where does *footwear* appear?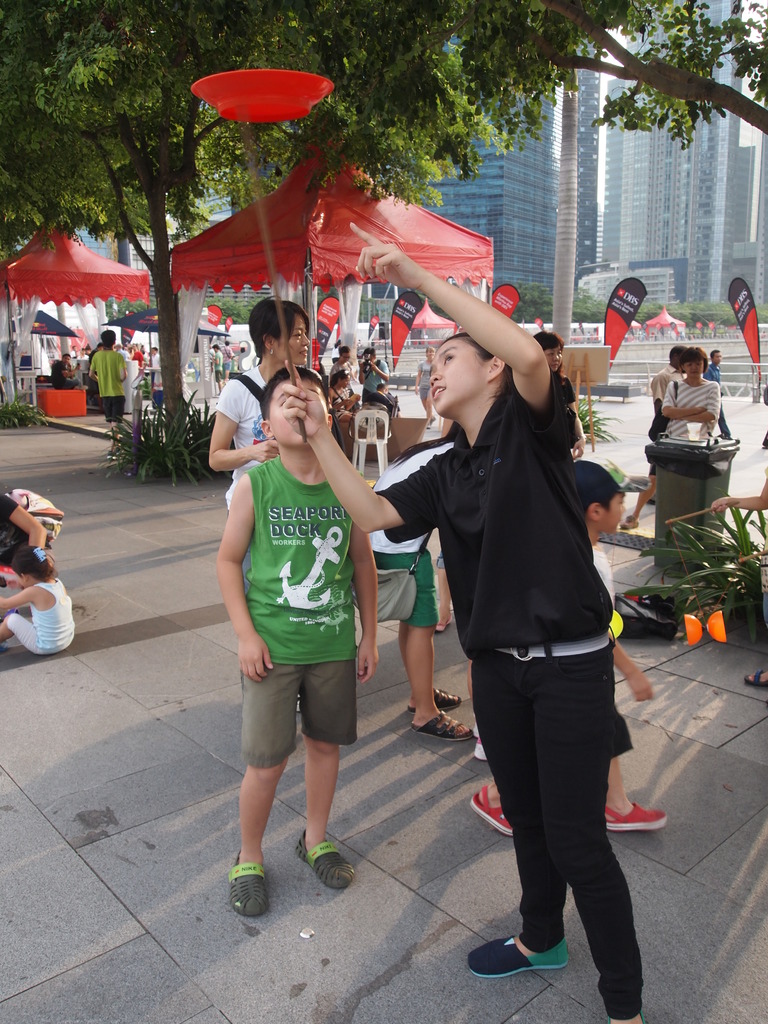
Appears at bbox=(604, 799, 668, 830).
